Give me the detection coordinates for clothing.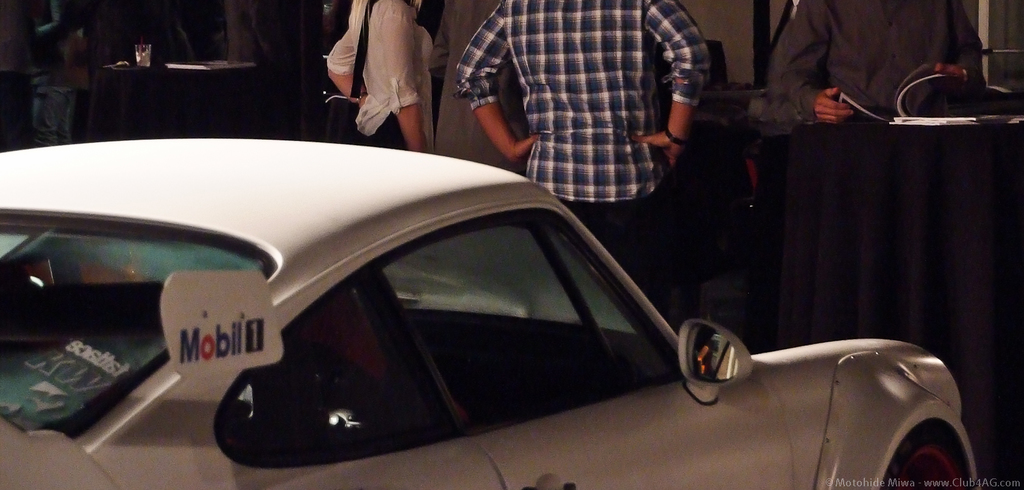
{"x1": 328, "y1": 0, "x2": 432, "y2": 158}.
